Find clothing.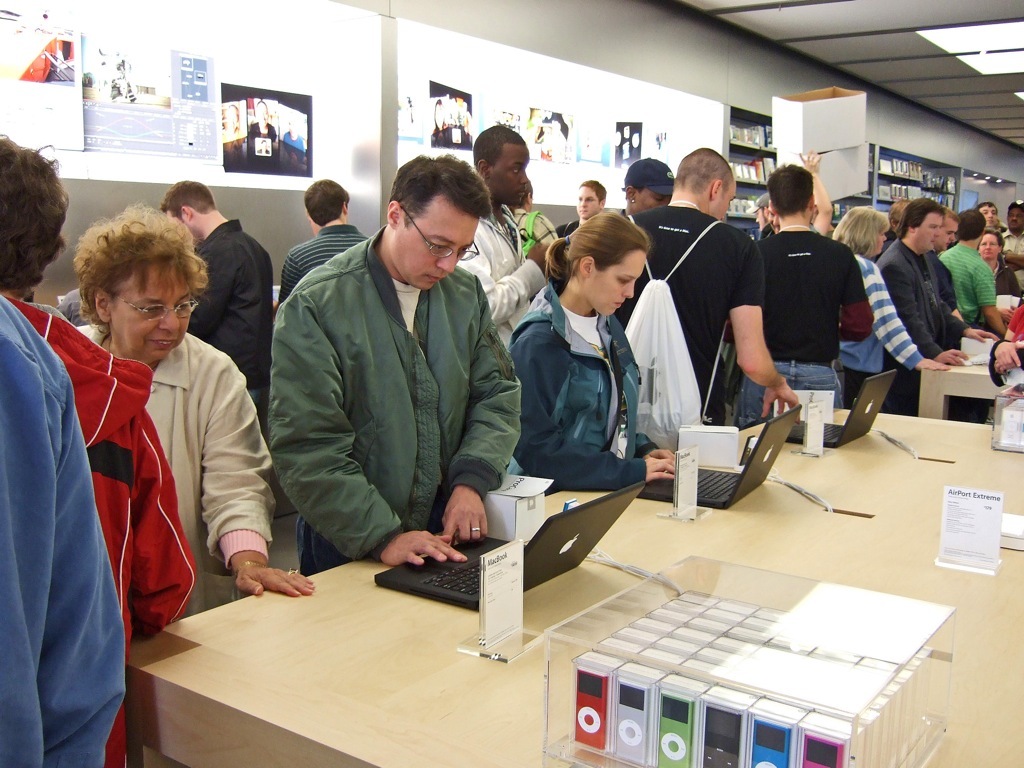
box(930, 256, 961, 313).
